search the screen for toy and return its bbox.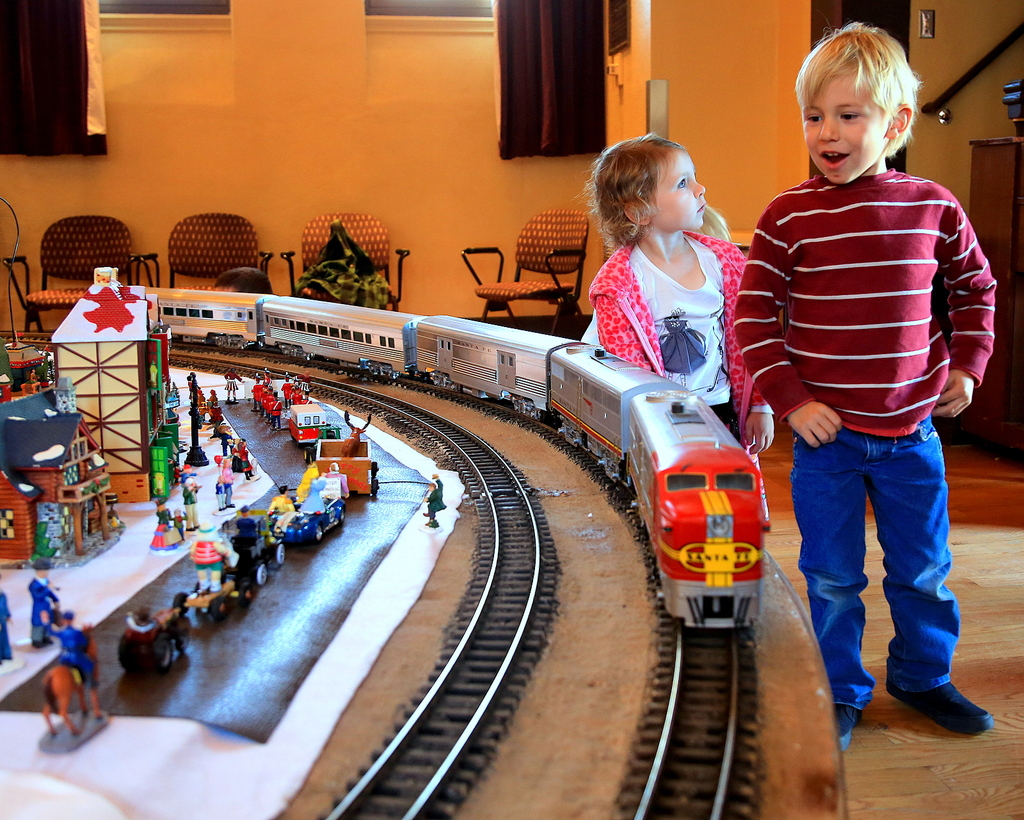
Found: x1=288 y1=400 x2=354 y2=449.
